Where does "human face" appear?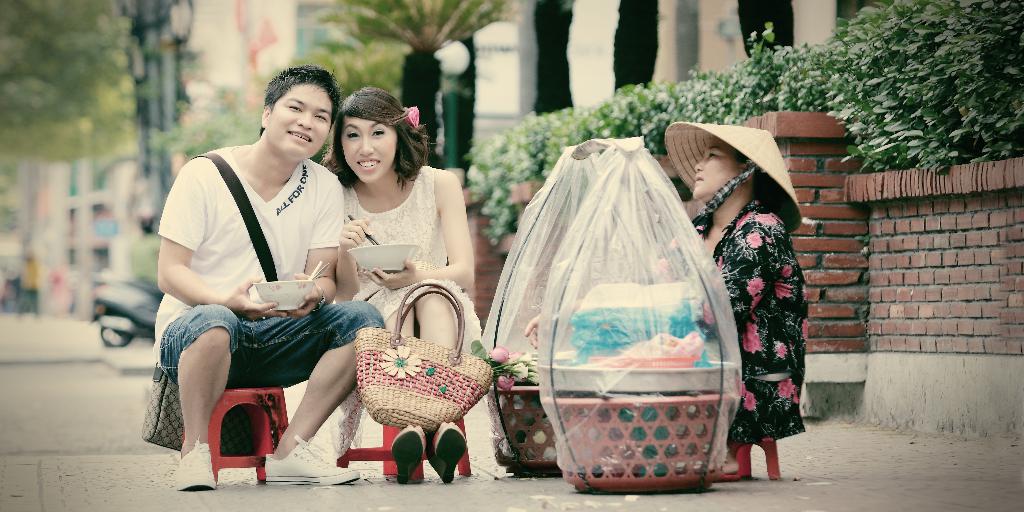
Appears at detection(692, 139, 735, 199).
